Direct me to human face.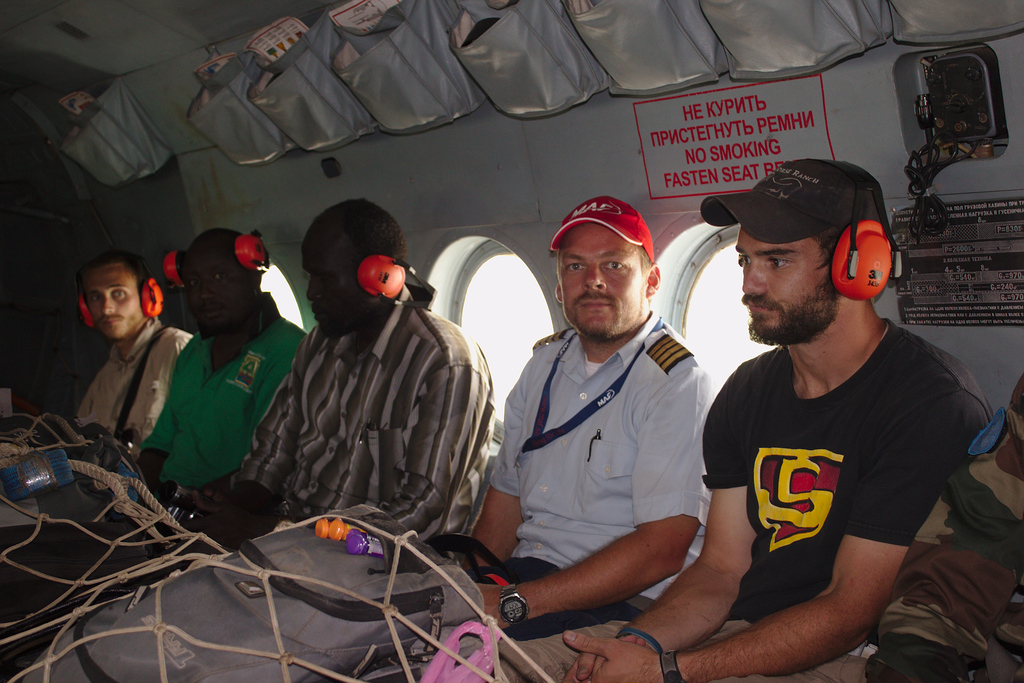
Direction: bbox(728, 226, 830, 344).
